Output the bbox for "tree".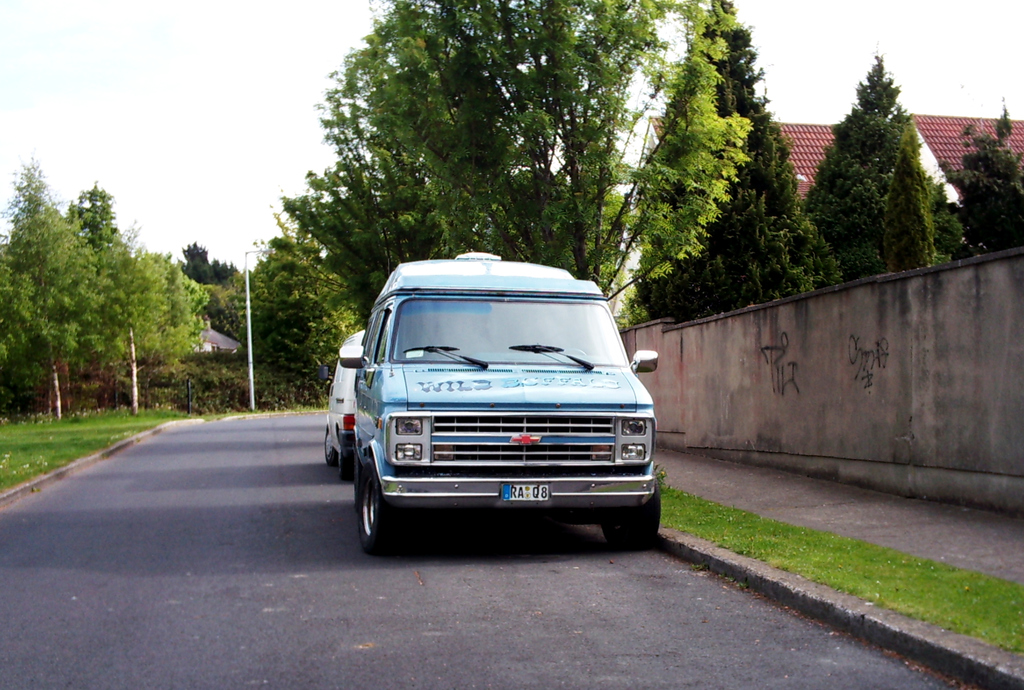
199 226 370 396.
